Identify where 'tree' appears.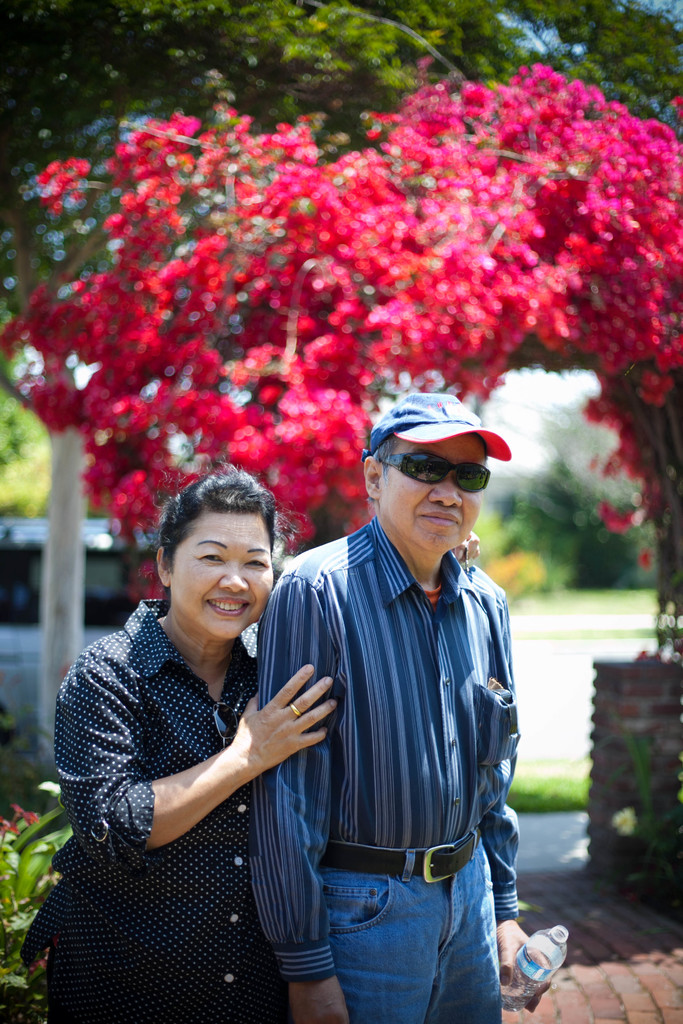
Appears at <region>0, 0, 682, 311</region>.
